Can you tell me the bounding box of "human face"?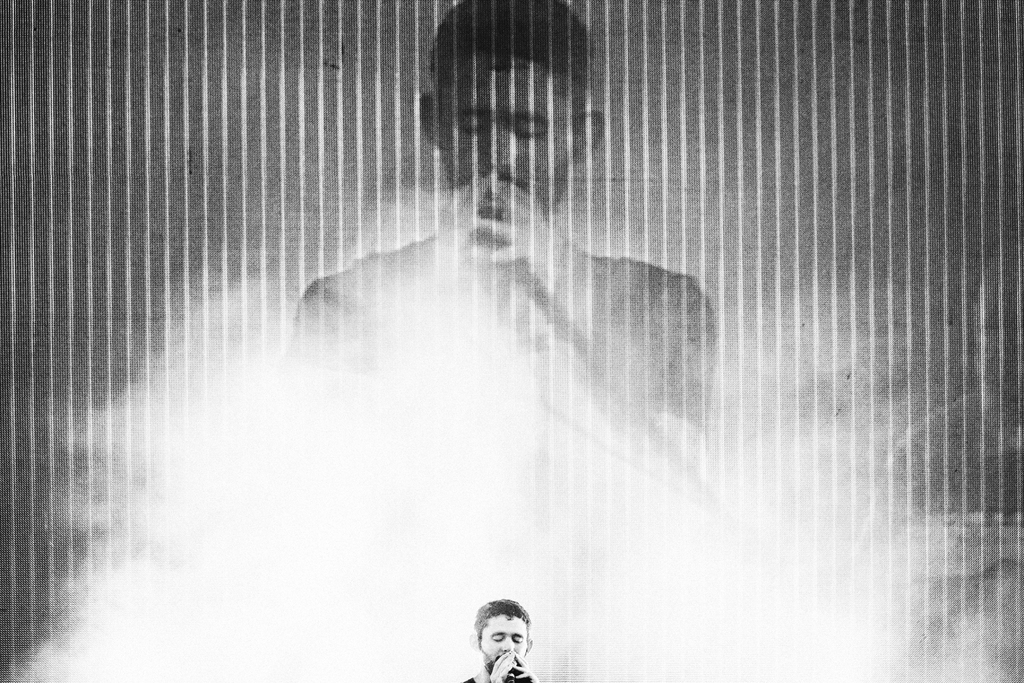
(440, 67, 571, 211).
